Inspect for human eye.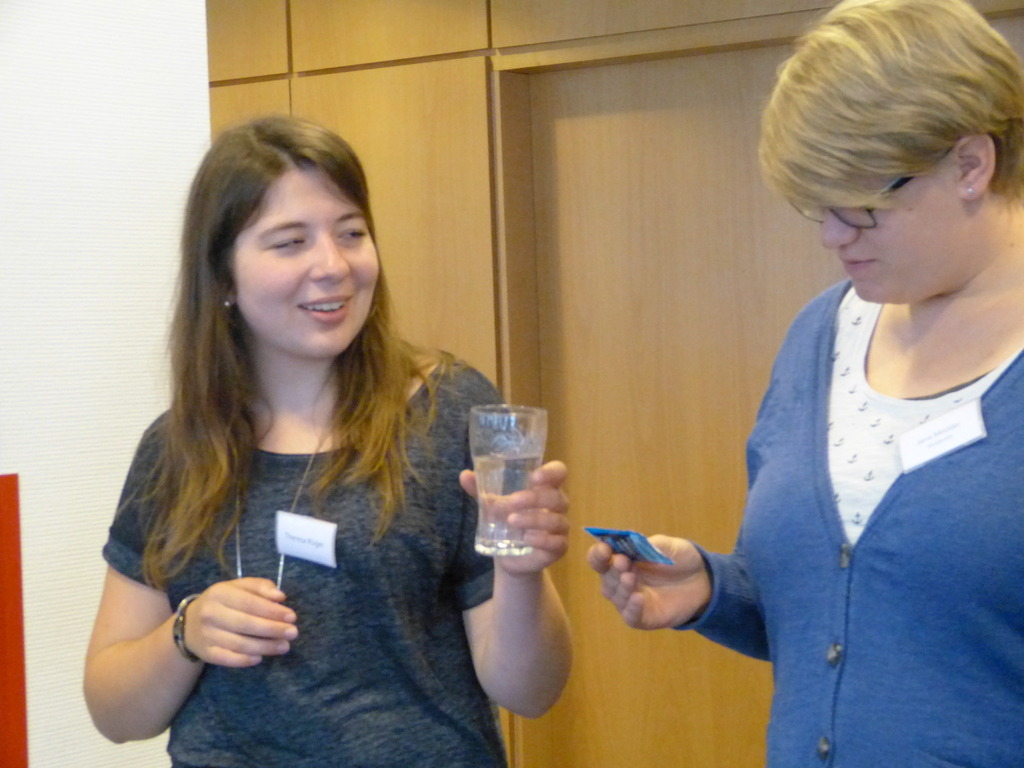
Inspection: {"x1": 268, "y1": 223, "x2": 307, "y2": 252}.
